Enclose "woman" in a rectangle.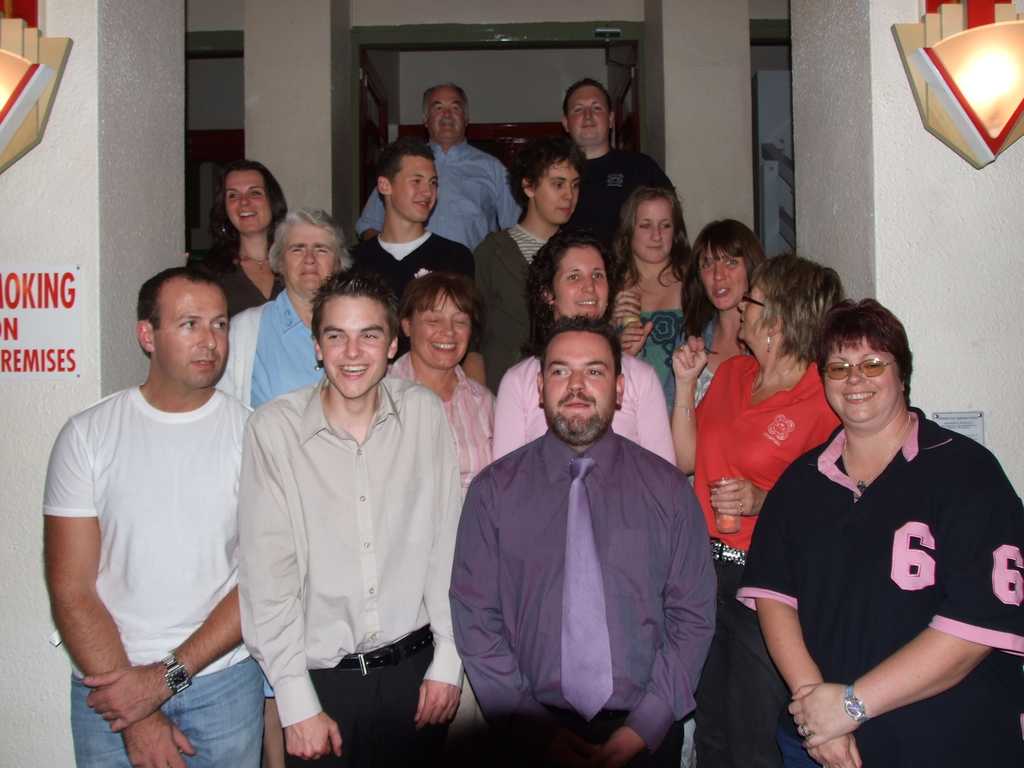
[left=668, top=214, right=771, bottom=407].
